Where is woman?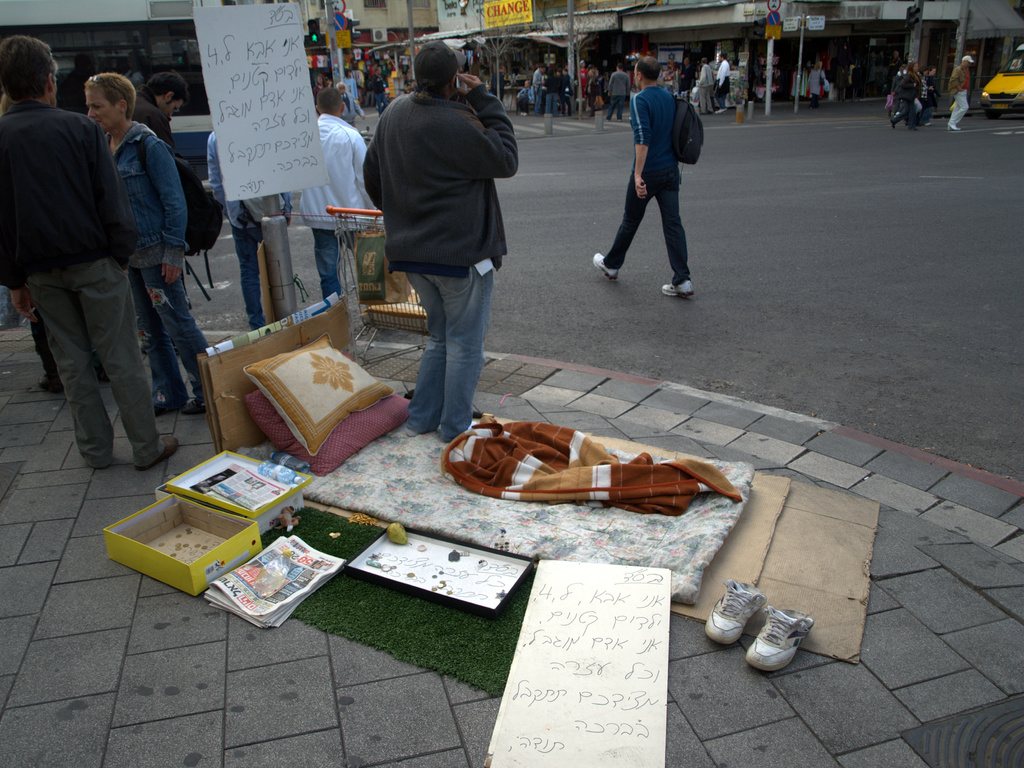
rect(102, 65, 239, 415).
